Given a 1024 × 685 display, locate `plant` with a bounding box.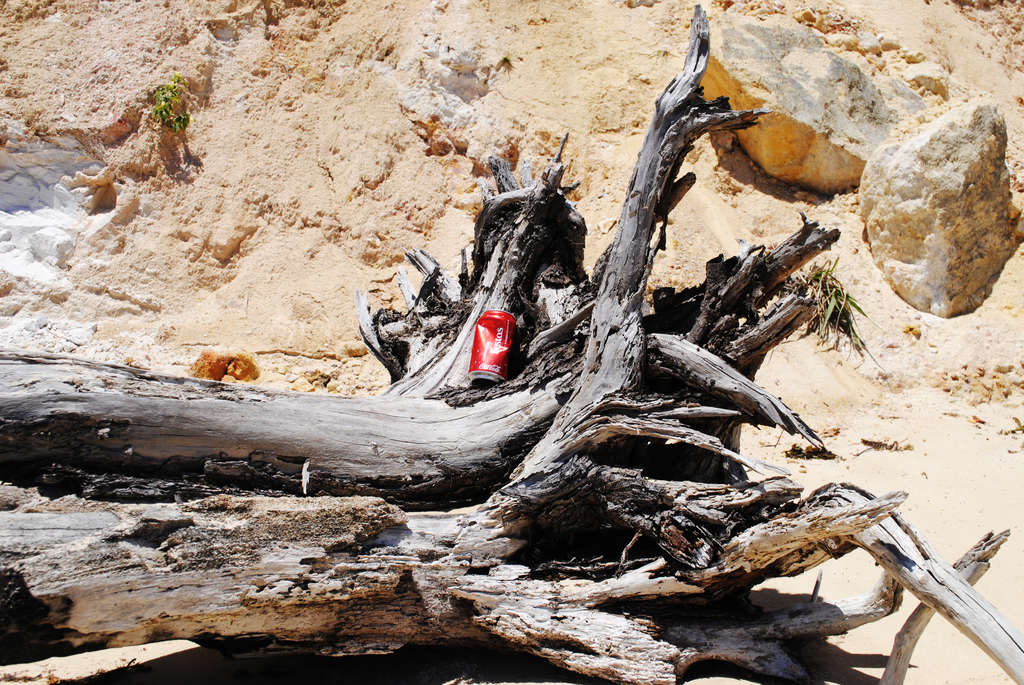
Located: [x1=151, y1=77, x2=196, y2=143].
